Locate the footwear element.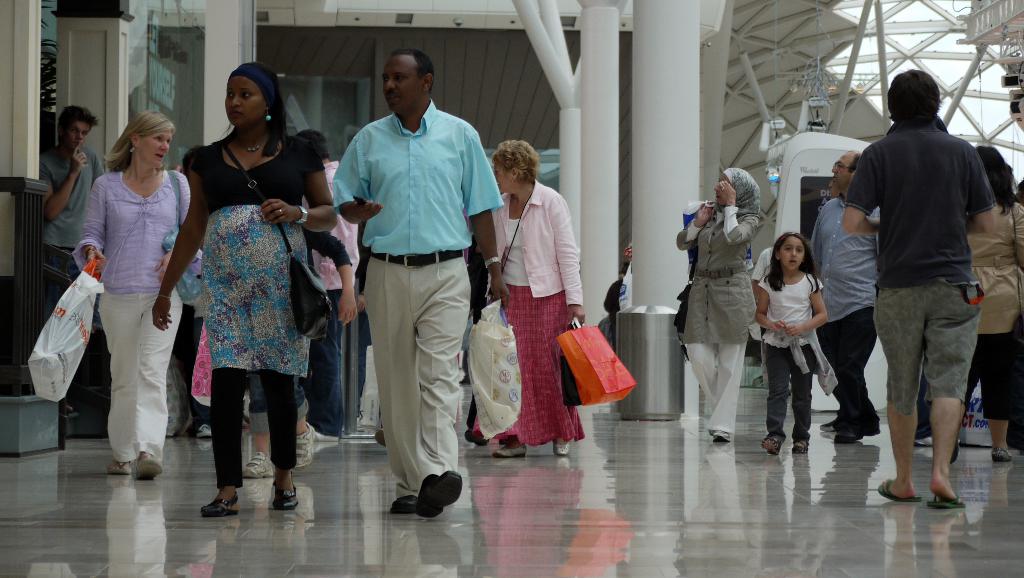
Element bbox: {"left": 992, "top": 447, "right": 1014, "bottom": 463}.
